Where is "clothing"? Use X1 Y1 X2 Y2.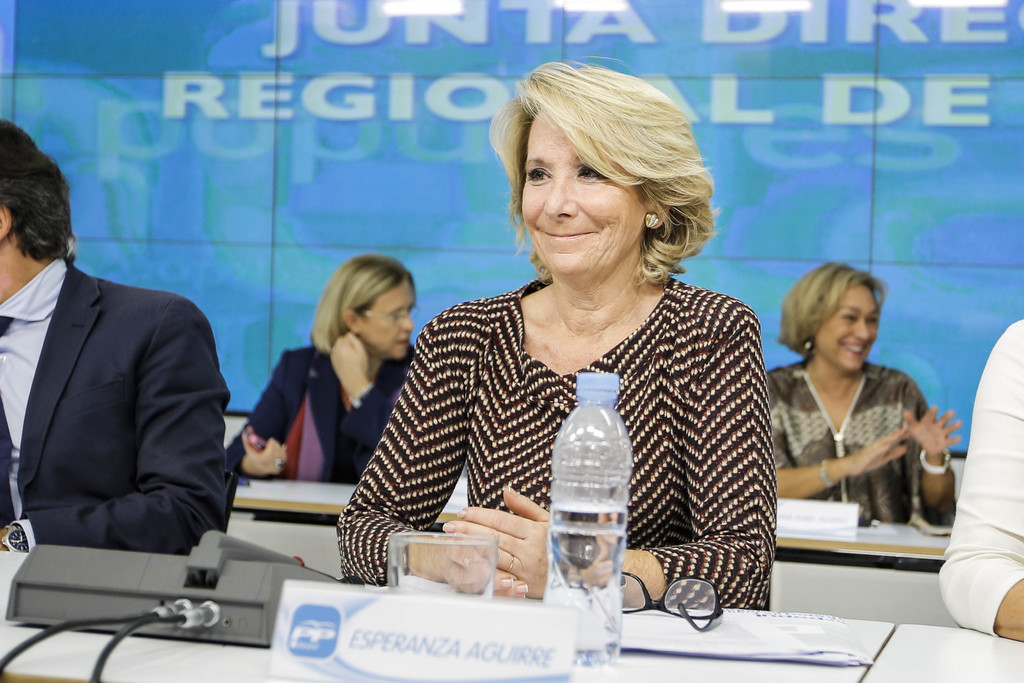
765 363 953 534.
